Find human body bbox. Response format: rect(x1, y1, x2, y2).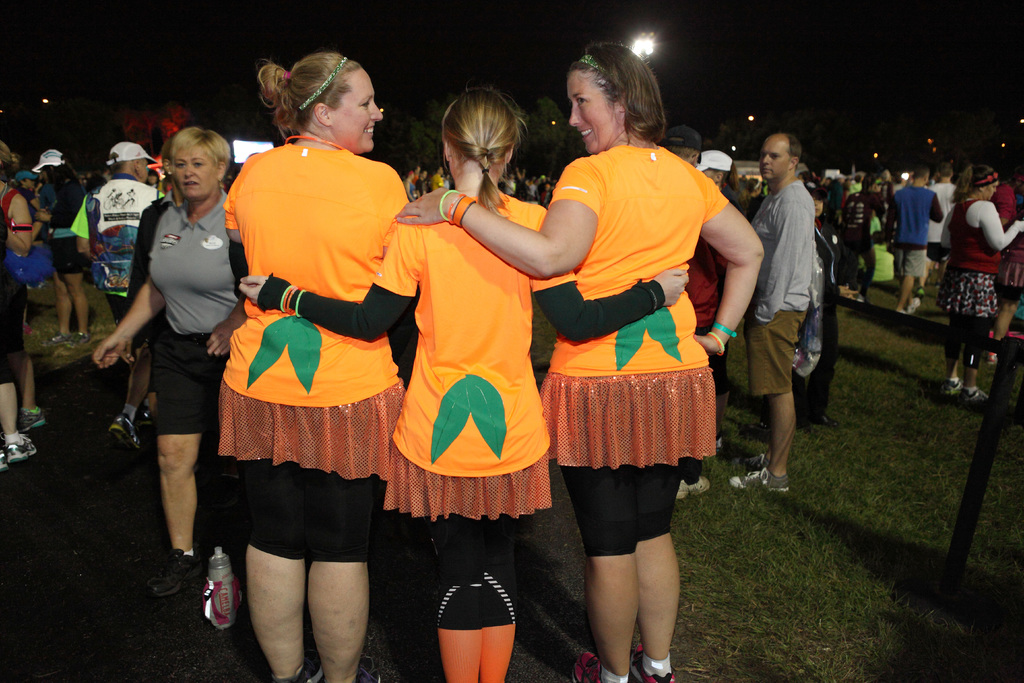
rect(0, 173, 27, 472).
